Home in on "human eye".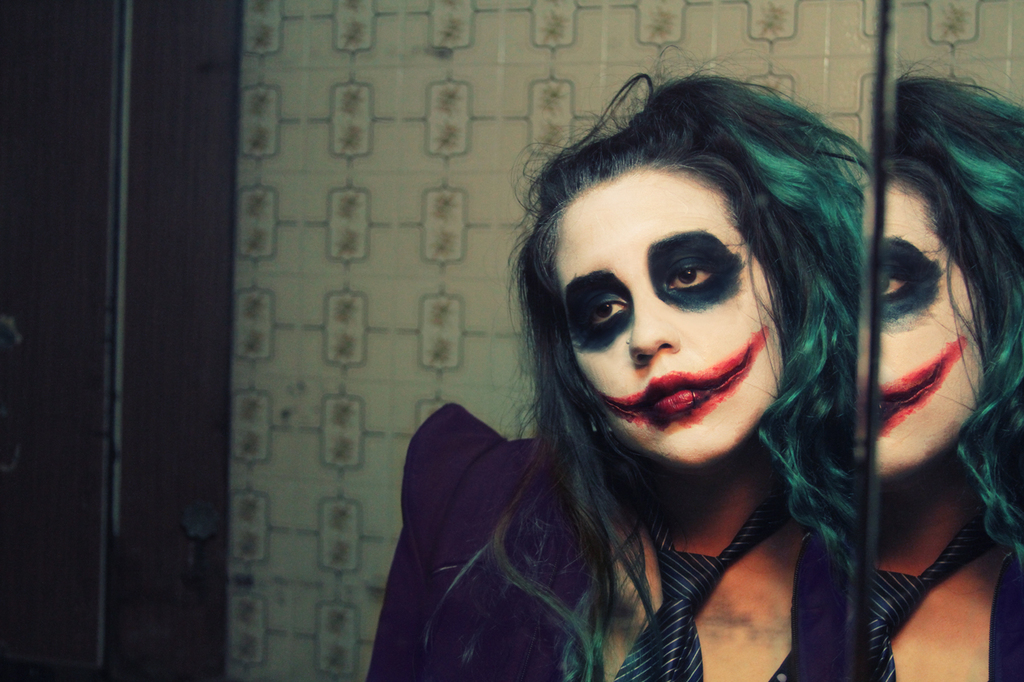
Homed in at BBox(660, 239, 753, 307).
